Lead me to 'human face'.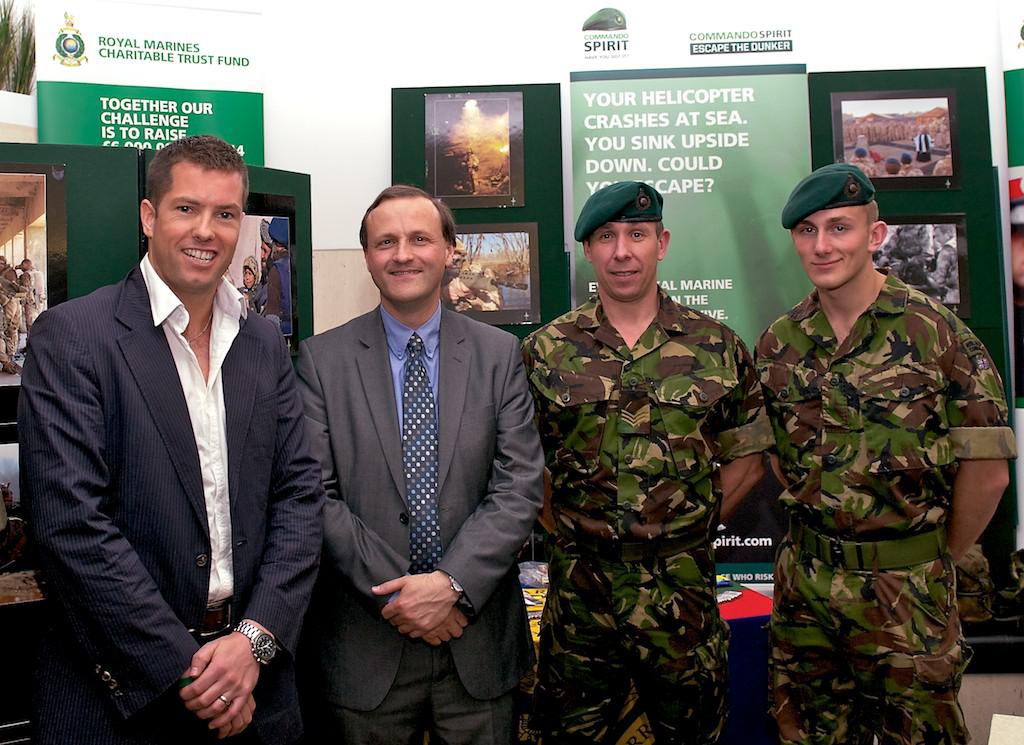
Lead to box=[586, 221, 659, 302].
